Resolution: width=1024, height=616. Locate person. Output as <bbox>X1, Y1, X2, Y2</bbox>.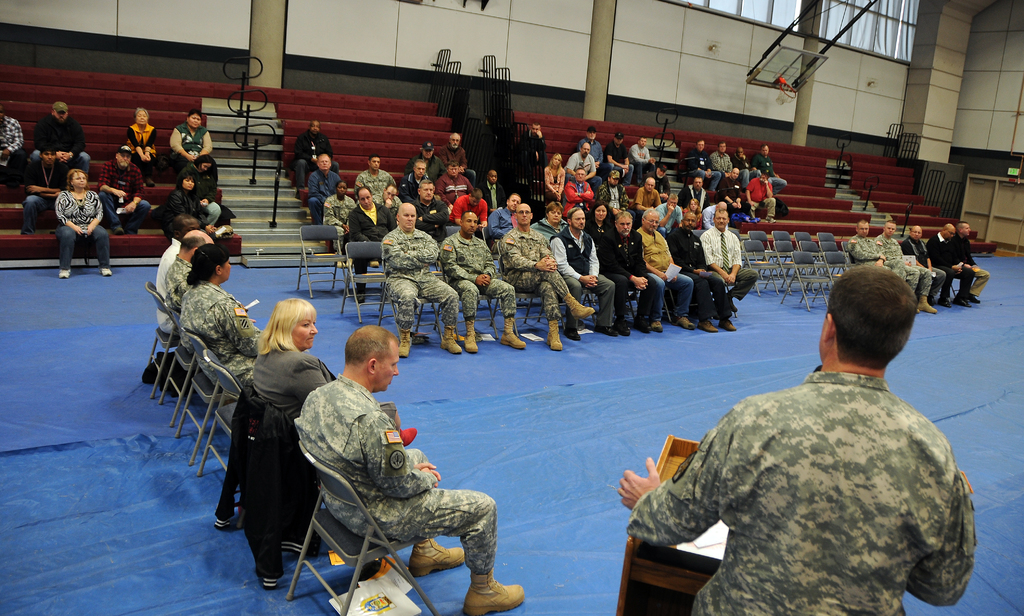
<bbox>323, 177, 377, 268</bbox>.
